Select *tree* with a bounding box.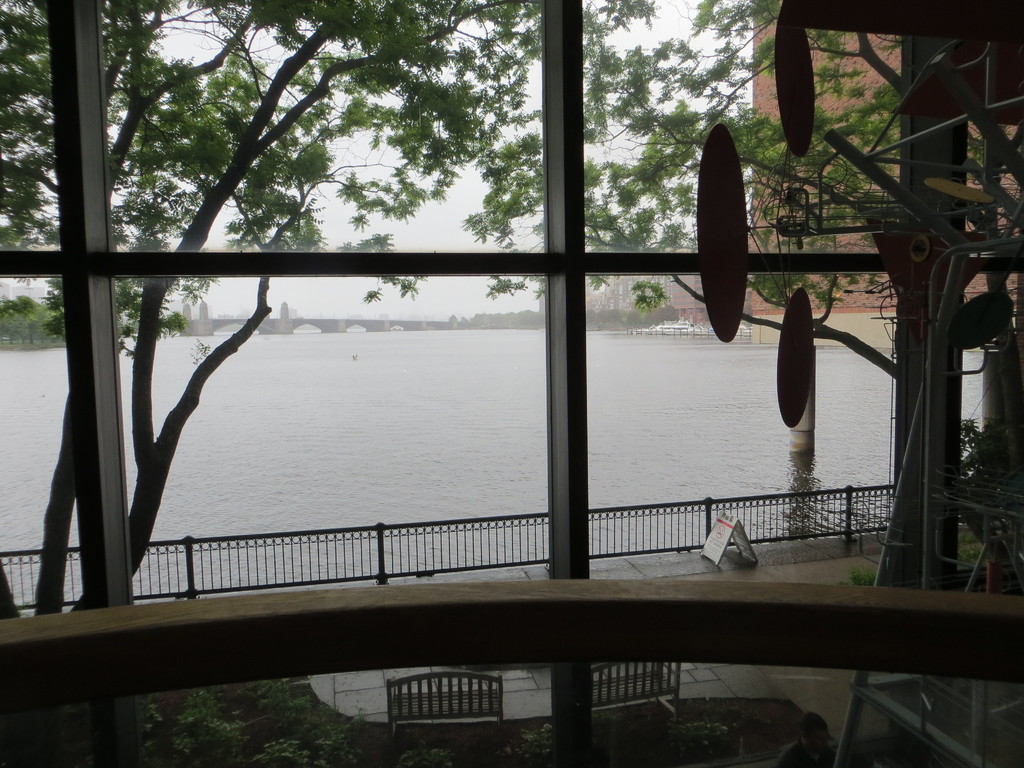
x1=0, y1=0, x2=621, y2=614.
